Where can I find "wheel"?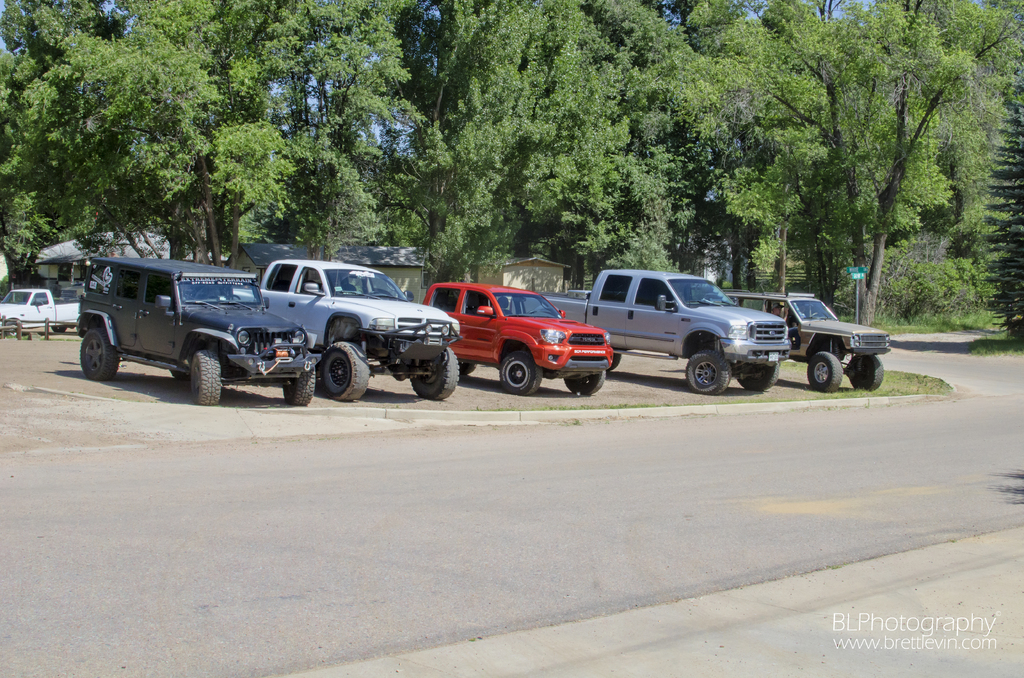
You can find it at <bbox>54, 326, 67, 333</bbox>.
